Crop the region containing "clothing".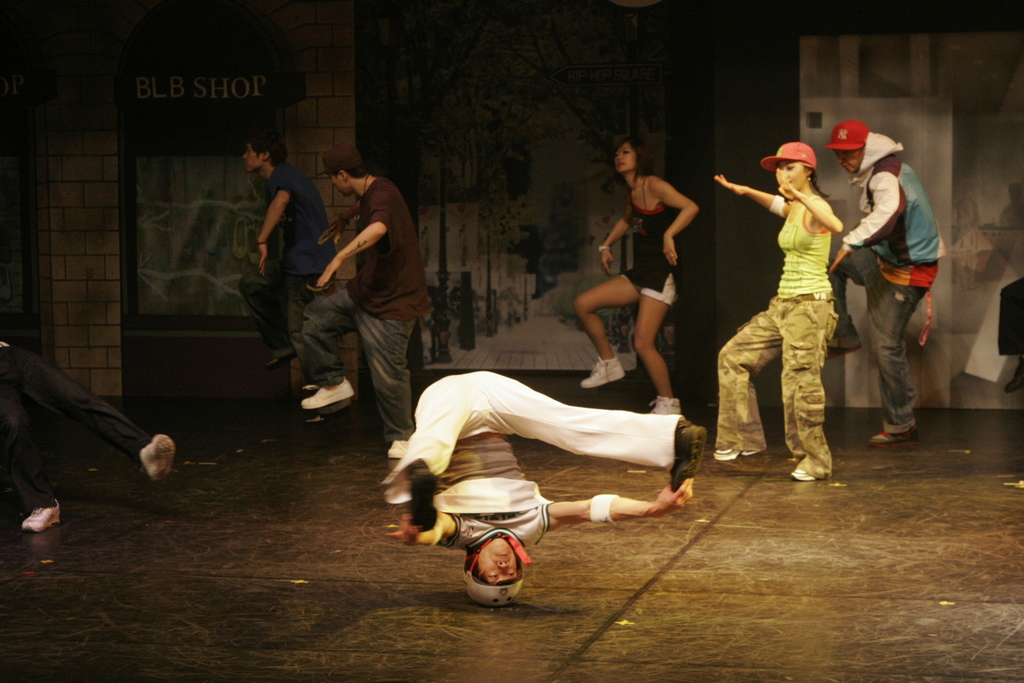
Crop region: crop(383, 366, 689, 556).
